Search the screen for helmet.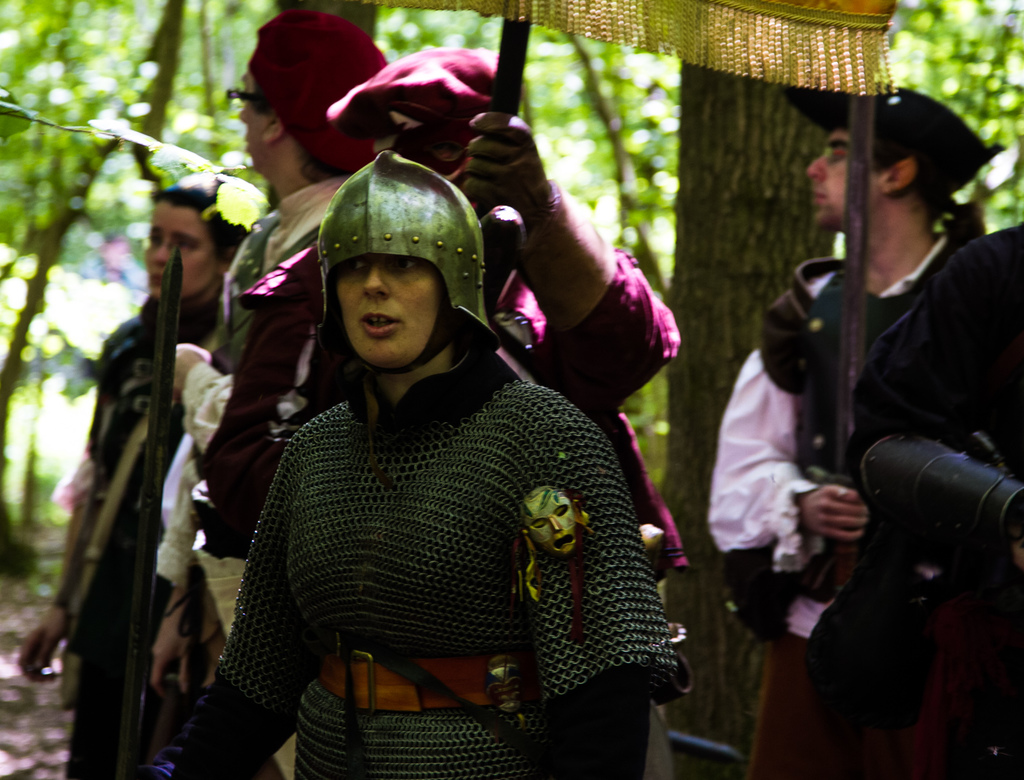
Found at crop(305, 162, 486, 402).
